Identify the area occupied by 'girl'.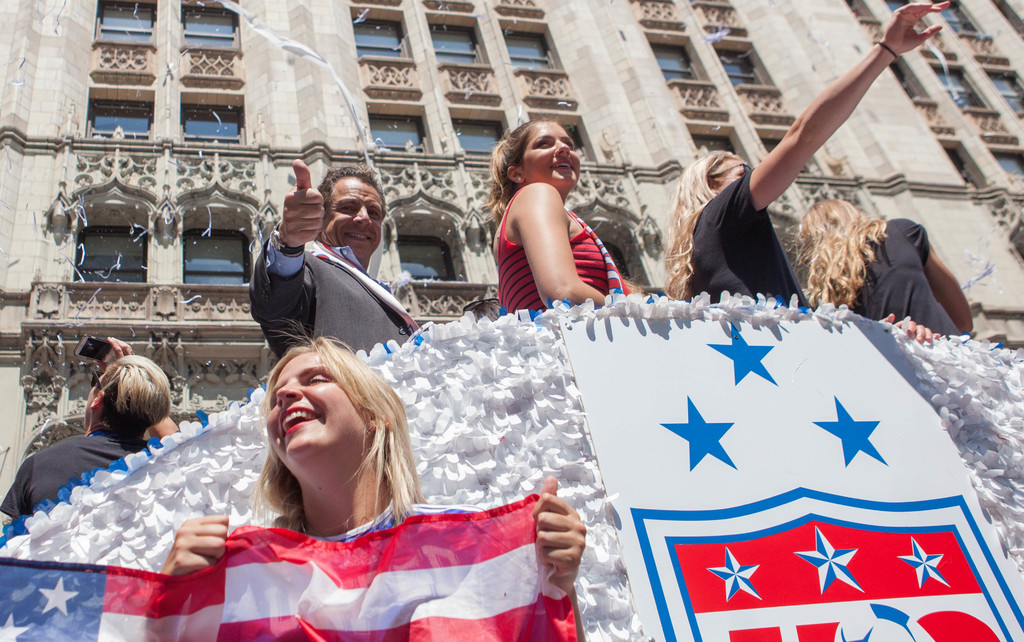
Area: crop(791, 200, 967, 342).
